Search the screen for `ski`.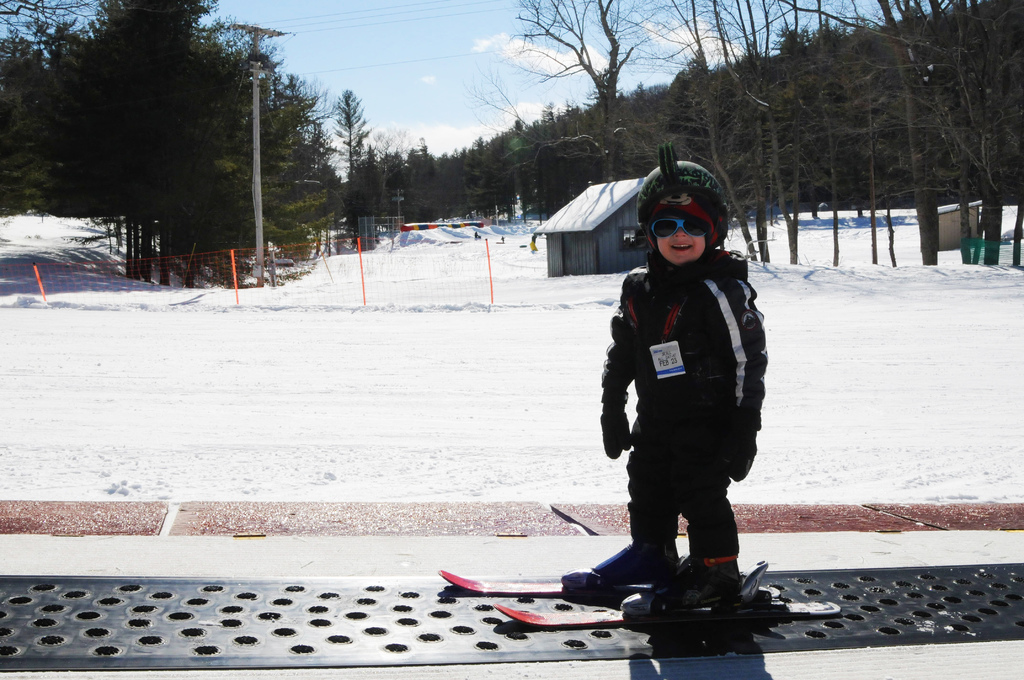
Found at crop(534, 541, 808, 634).
